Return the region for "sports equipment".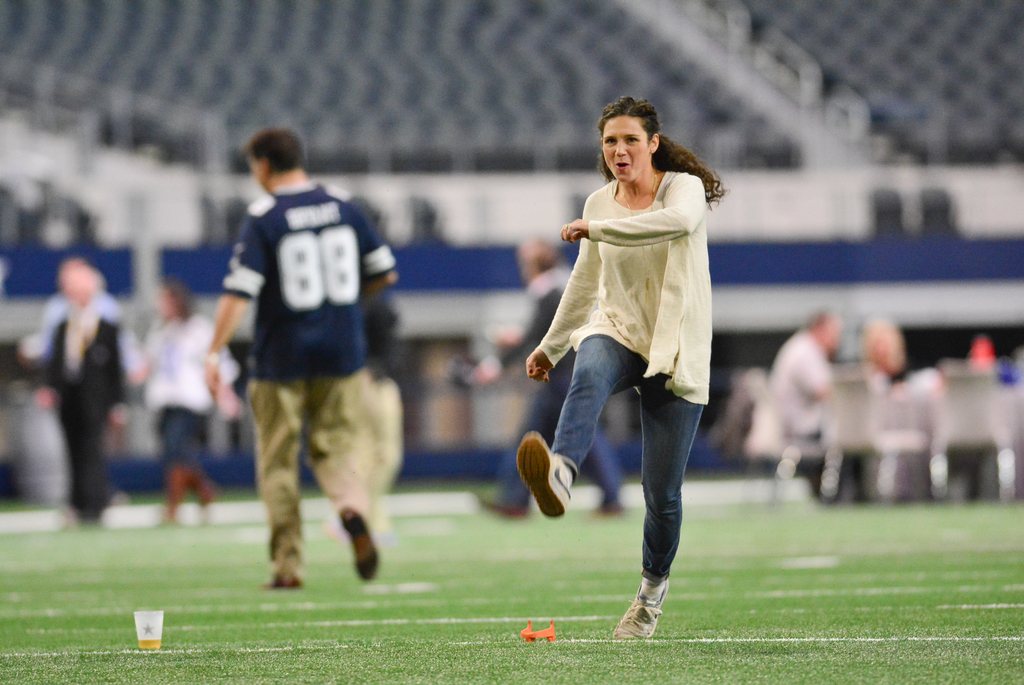
514/429/575/518.
